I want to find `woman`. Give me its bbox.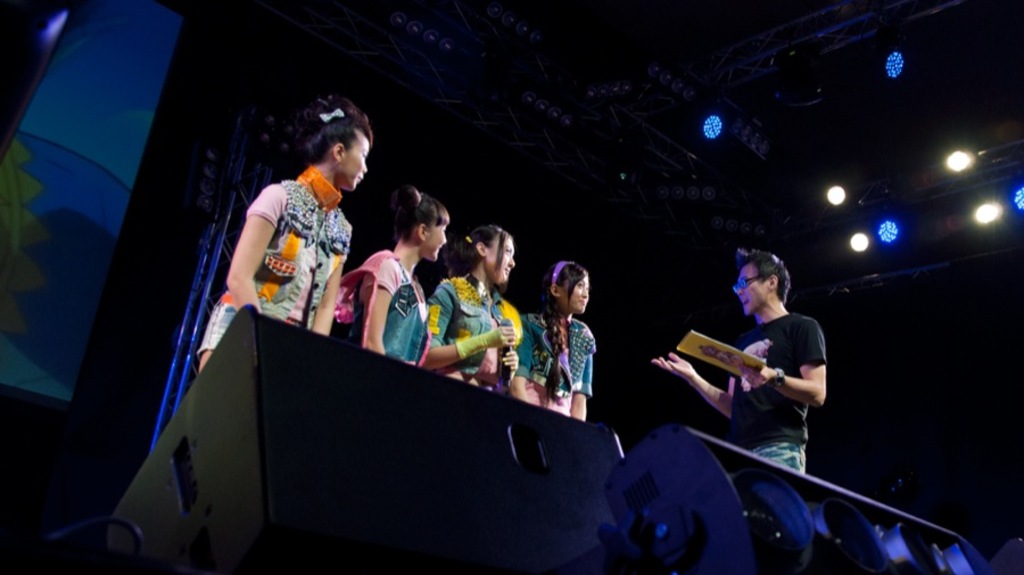
<region>180, 109, 385, 368</region>.
